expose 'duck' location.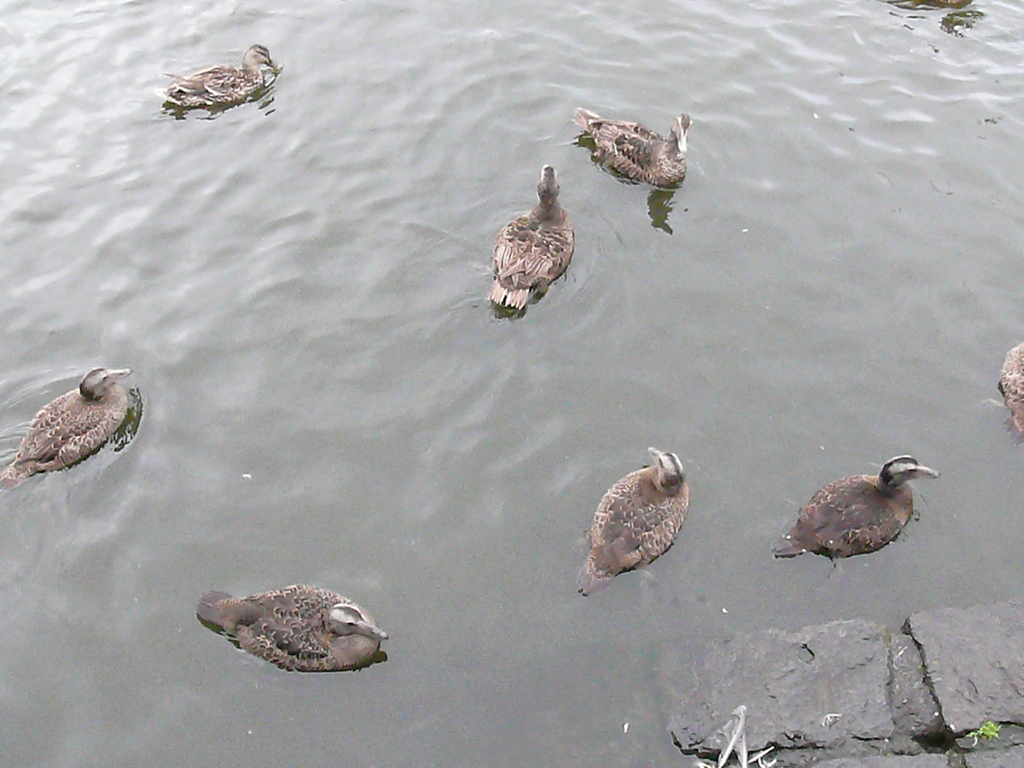
Exposed at [x1=772, y1=452, x2=932, y2=578].
